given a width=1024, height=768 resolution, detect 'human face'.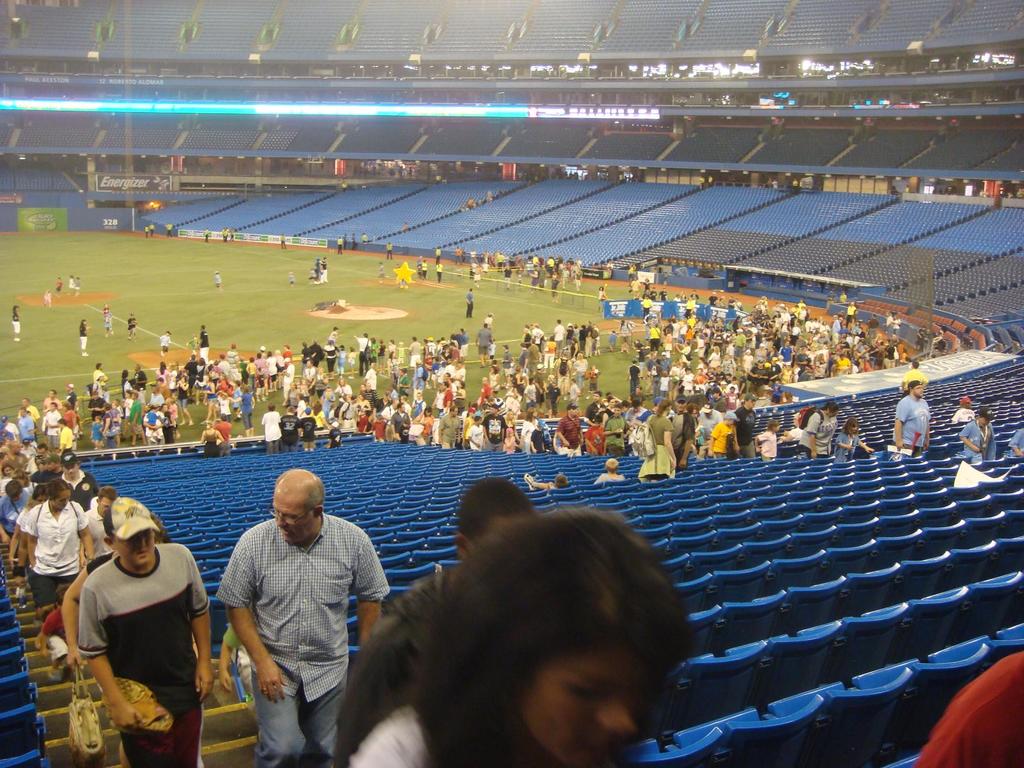
box=[696, 414, 697, 418].
